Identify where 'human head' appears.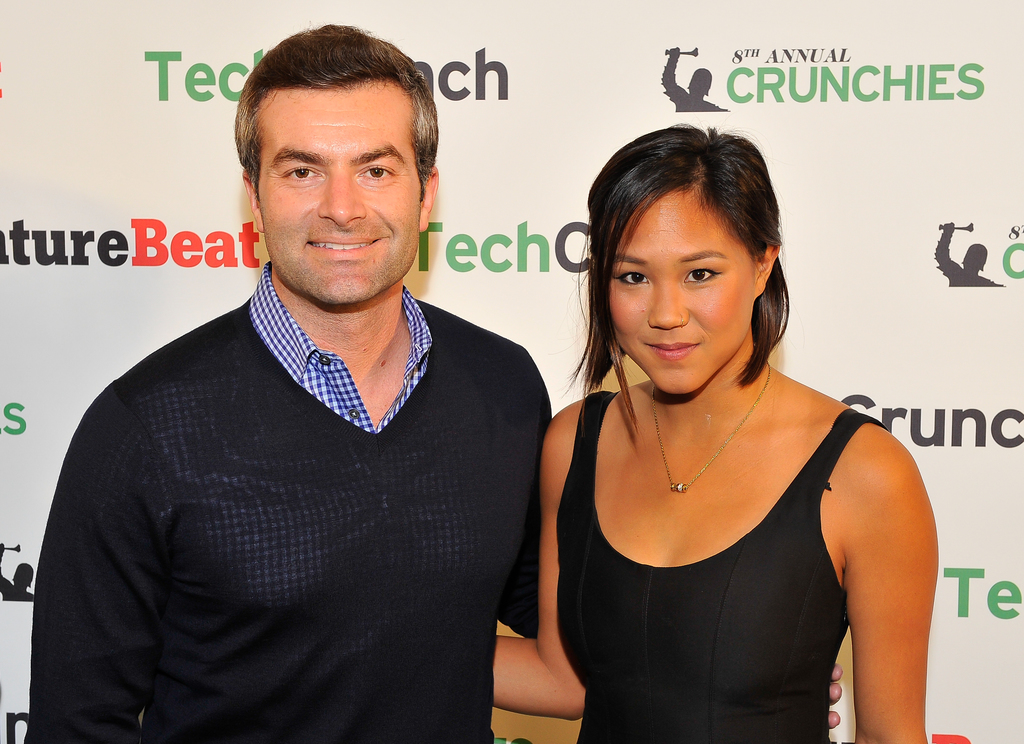
Appears at pyautogui.locateOnScreen(960, 240, 985, 270).
